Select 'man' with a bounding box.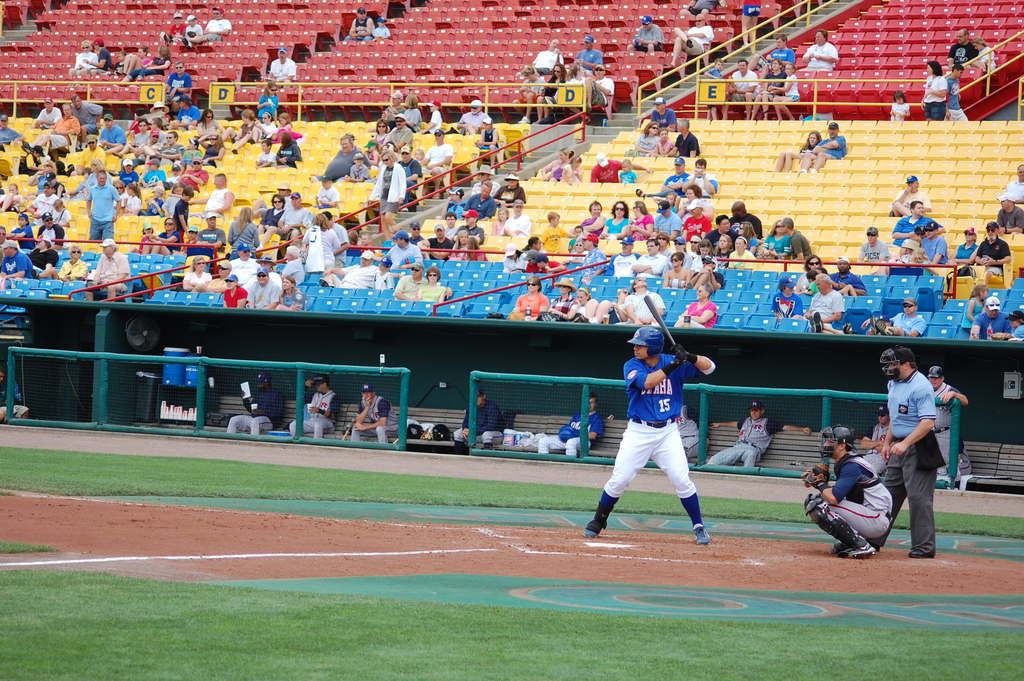
(left=383, top=227, right=428, bottom=271).
